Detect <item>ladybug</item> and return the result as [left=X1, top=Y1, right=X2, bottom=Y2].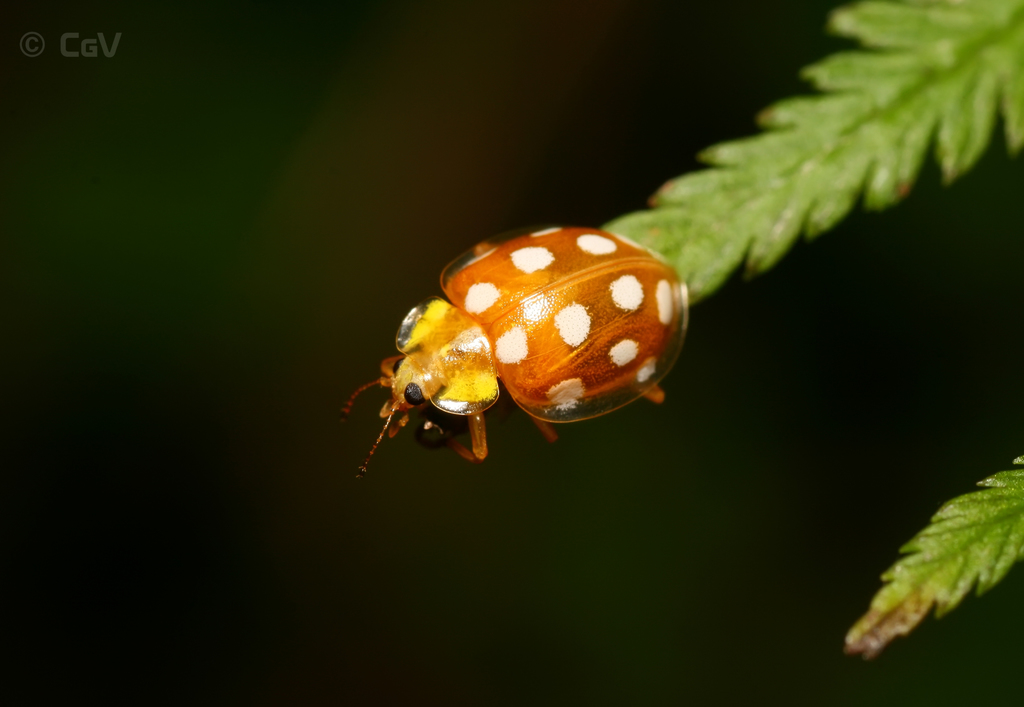
[left=340, top=225, right=696, bottom=477].
